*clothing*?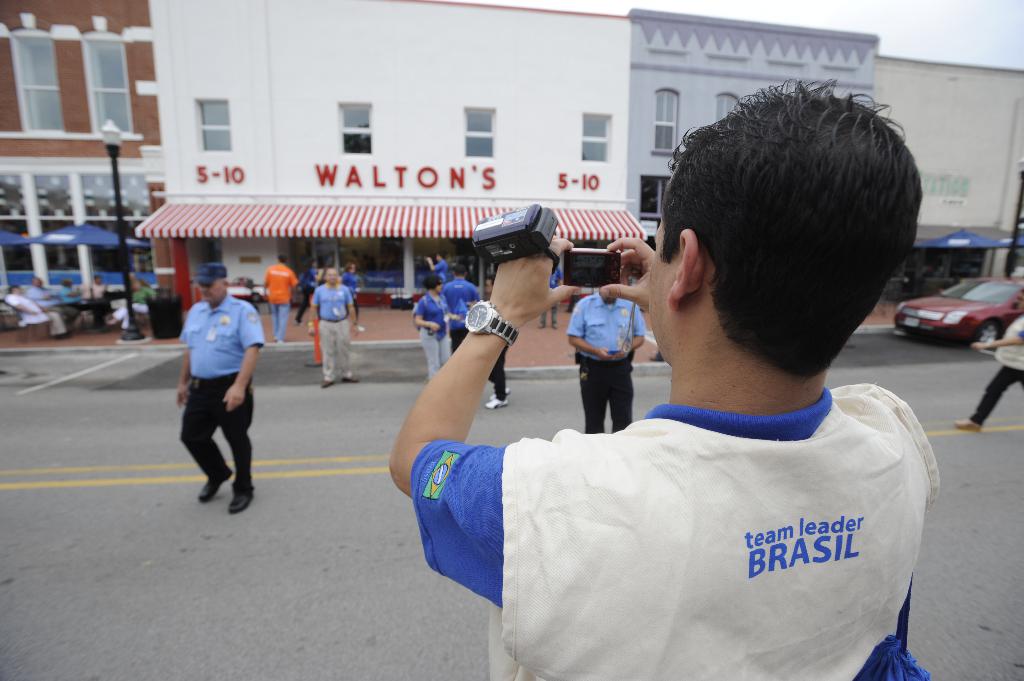
bbox(260, 264, 294, 340)
